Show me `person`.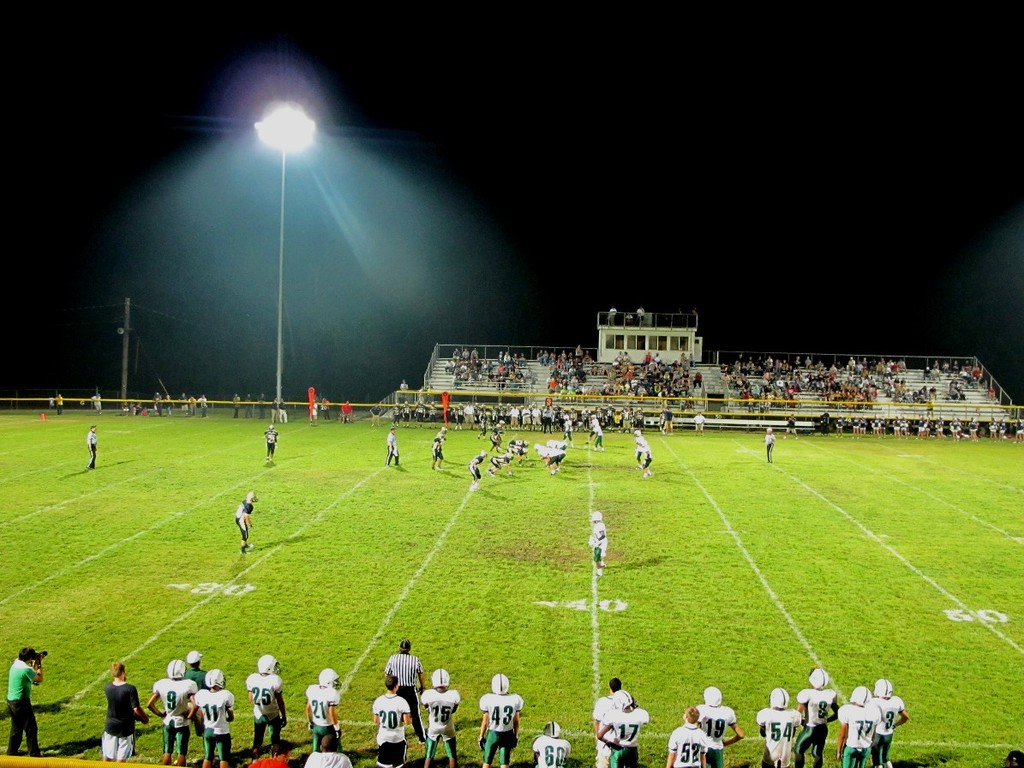
`person` is here: 231,489,260,549.
